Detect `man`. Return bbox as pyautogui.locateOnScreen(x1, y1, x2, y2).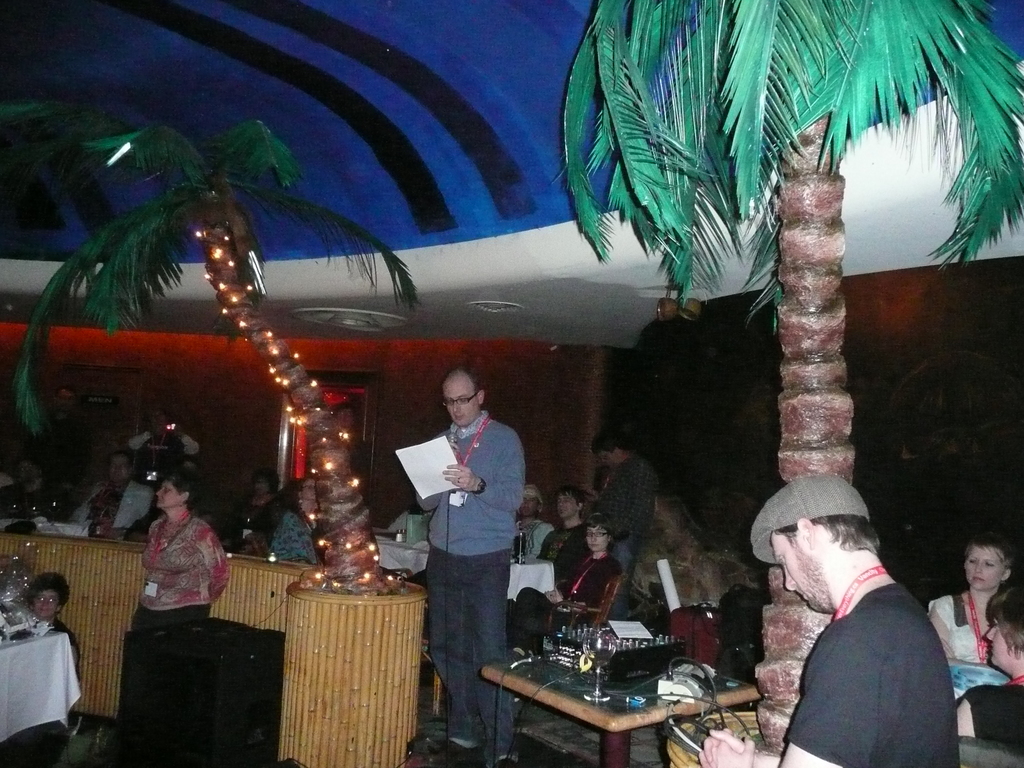
pyautogui.locateOnScreen(701, 463, 957, 767).
